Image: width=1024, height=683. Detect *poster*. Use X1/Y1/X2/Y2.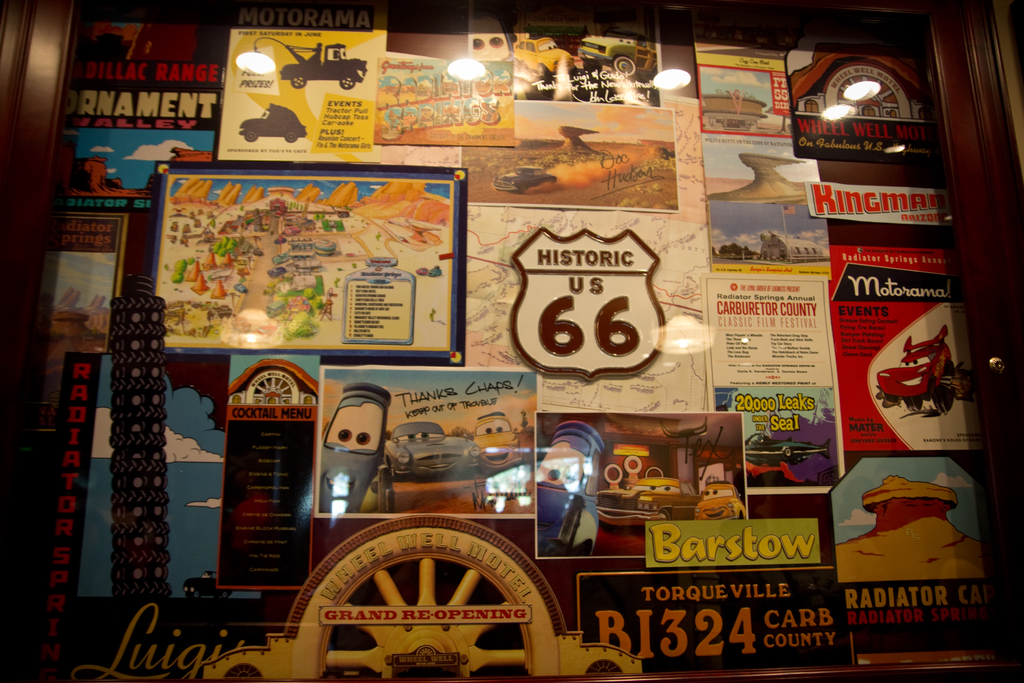
463/103/675/213.
